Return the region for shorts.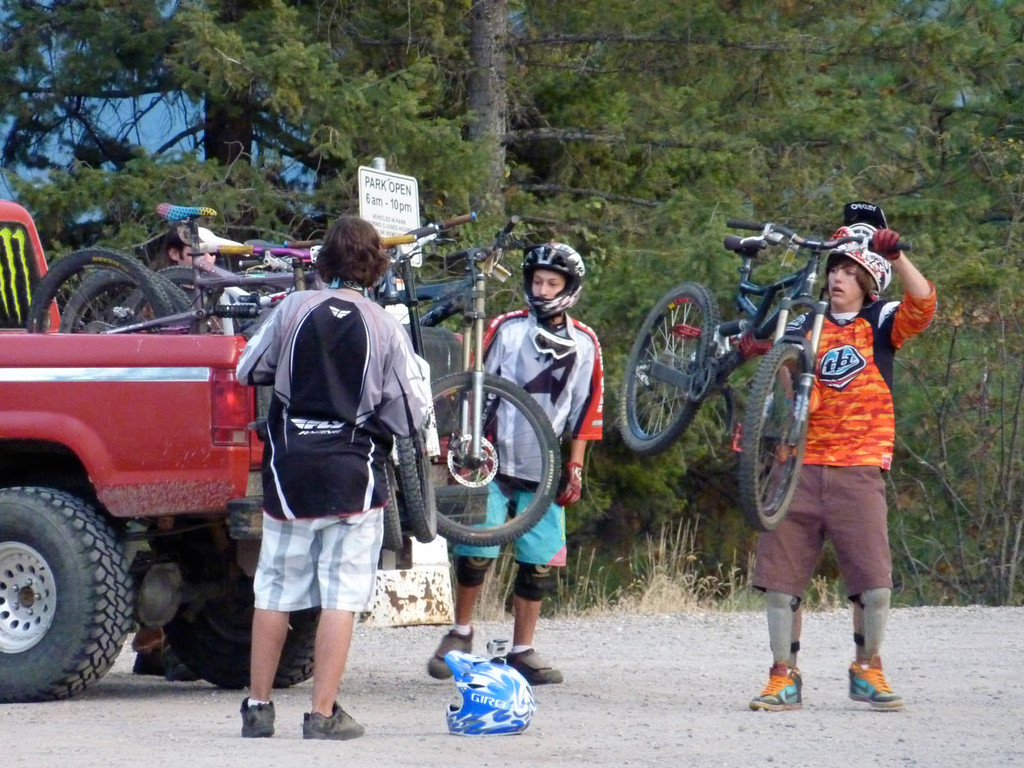
bbox(253, 507, 386, 616).
